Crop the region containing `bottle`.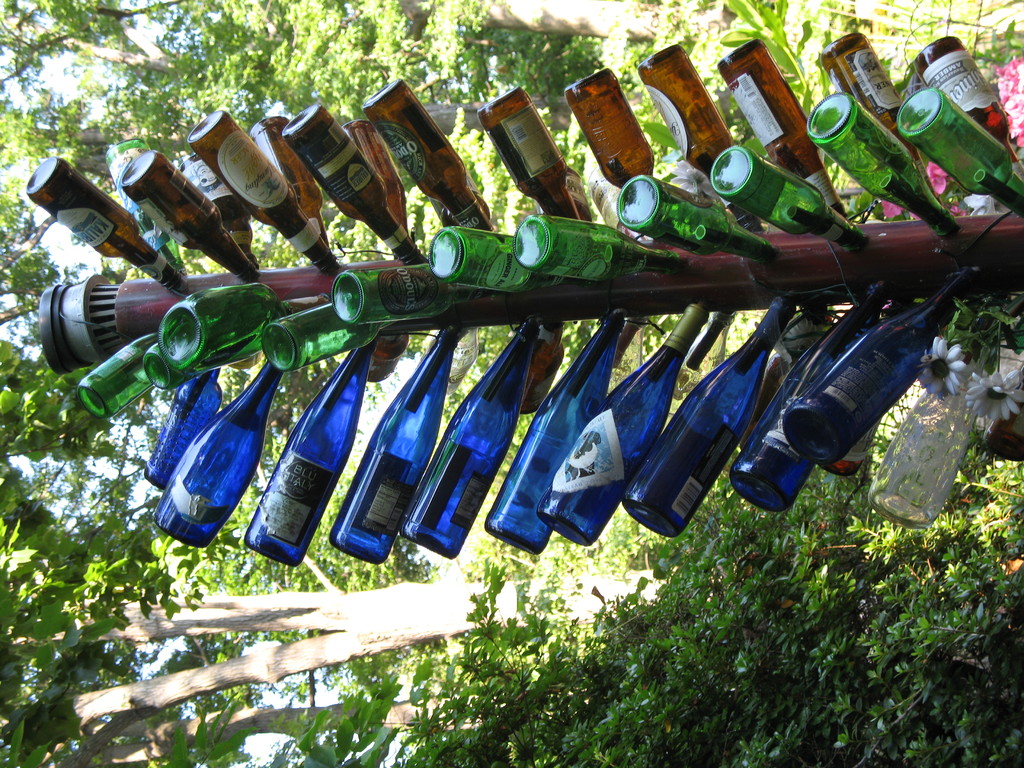
Crop region: (81,323,181,423).
